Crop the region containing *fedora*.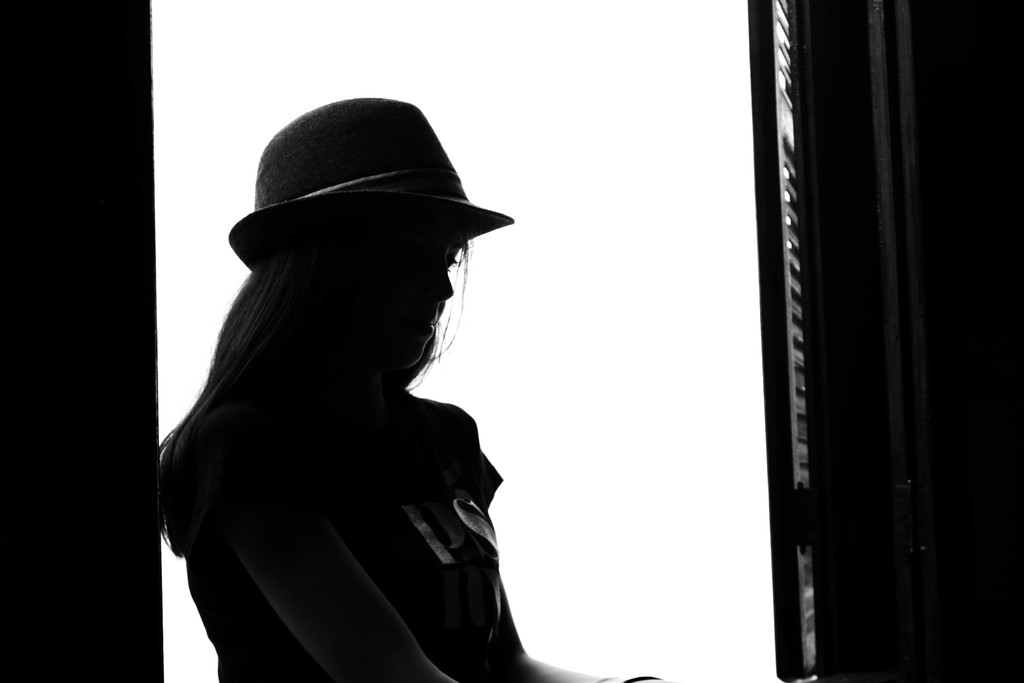
Crop region: (204,103,513,281).
